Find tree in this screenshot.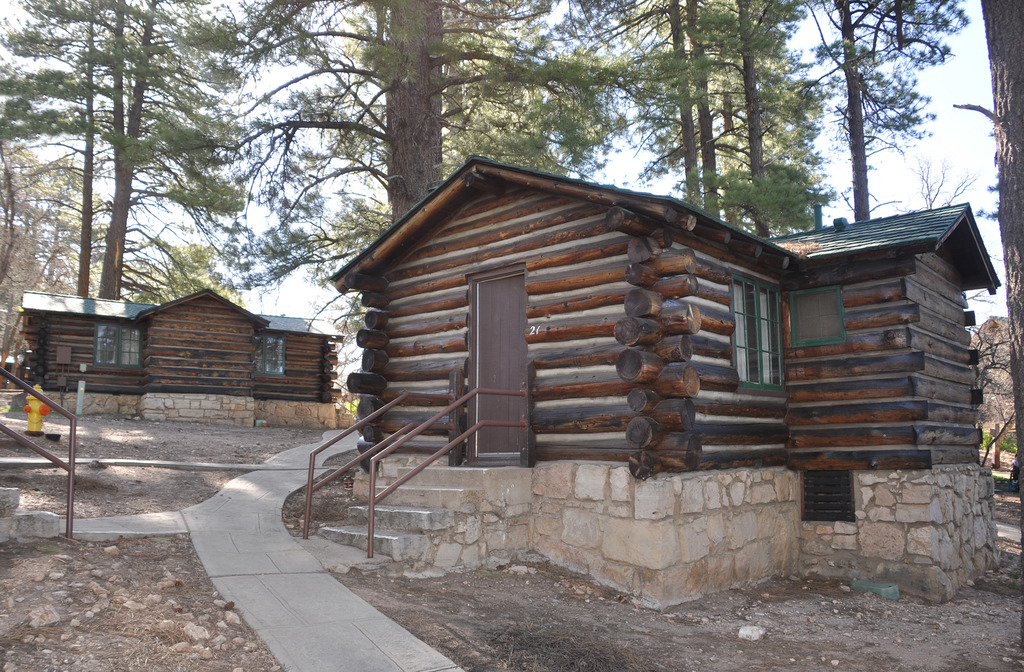
The bounding box for tree is x1=164, y1=4, x2=671, y2=213.
